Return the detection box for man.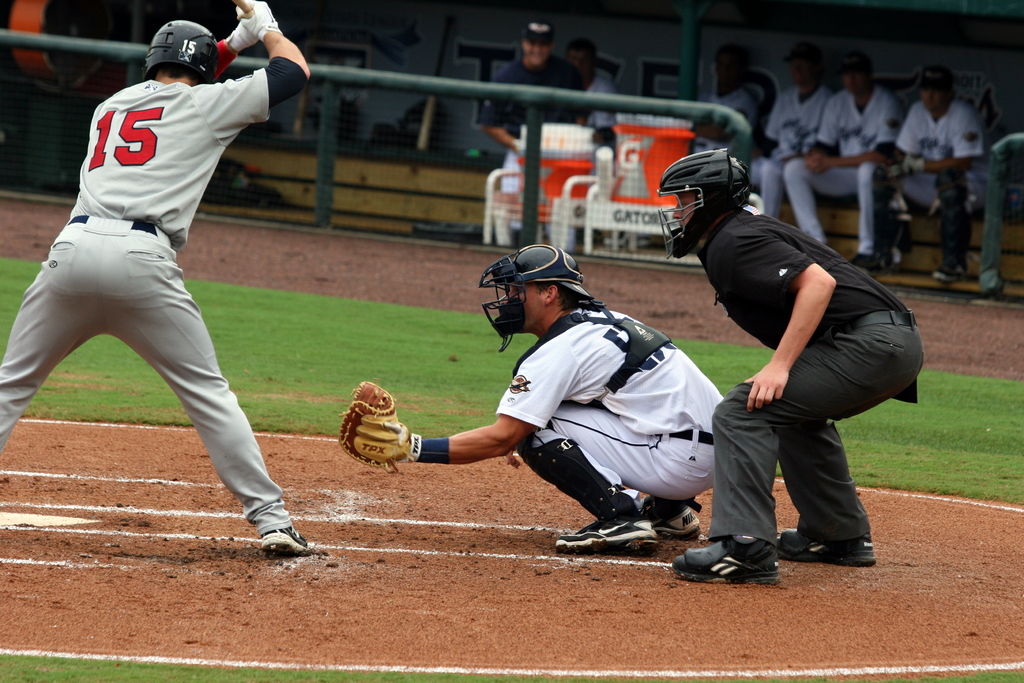
left=477, top=16, right=595, bottom=254.
